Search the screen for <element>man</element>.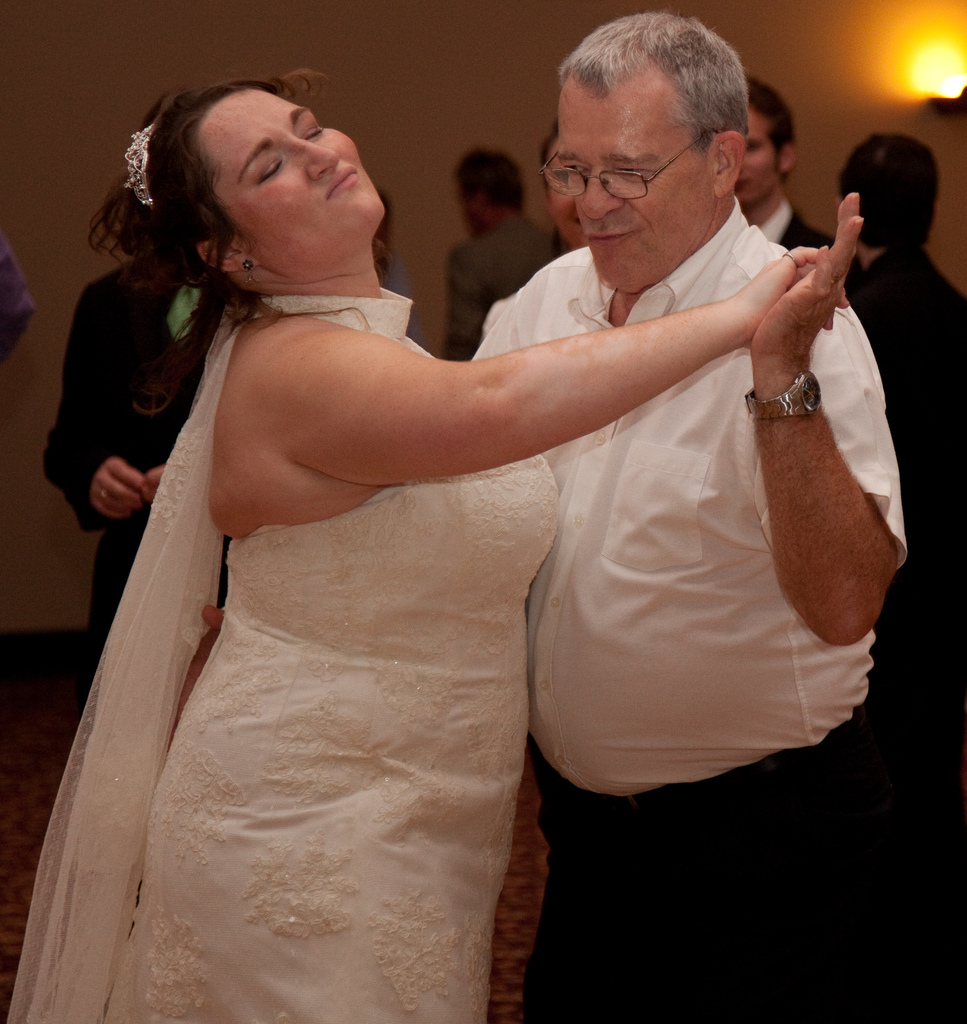
Found at [726,69,889,333].
